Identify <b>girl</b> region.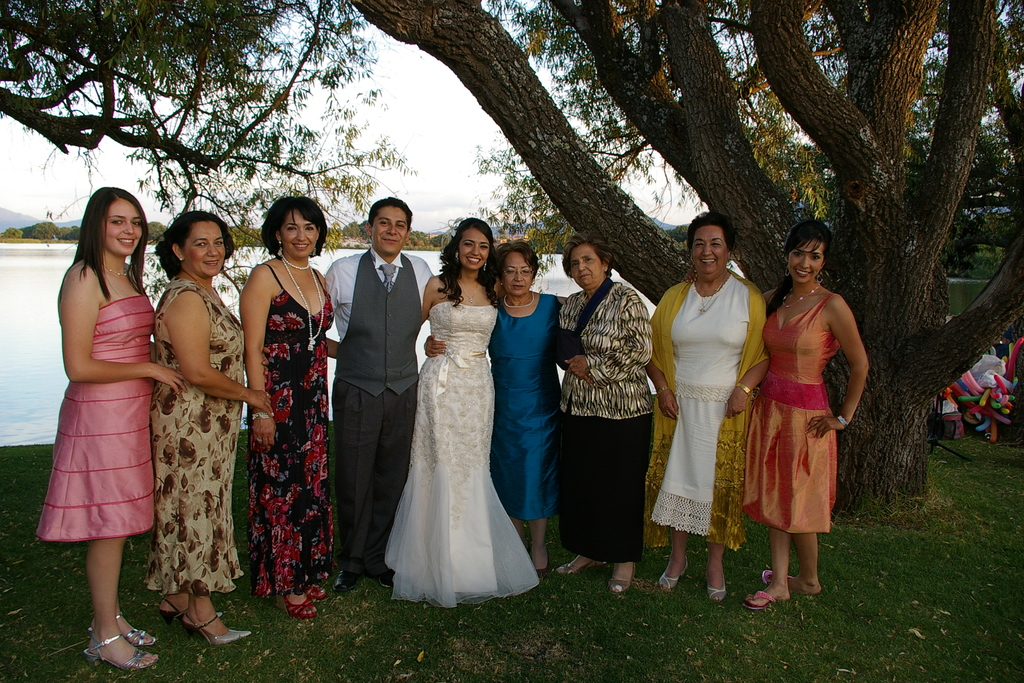
Region: box=[37, 189, 182, 670].
